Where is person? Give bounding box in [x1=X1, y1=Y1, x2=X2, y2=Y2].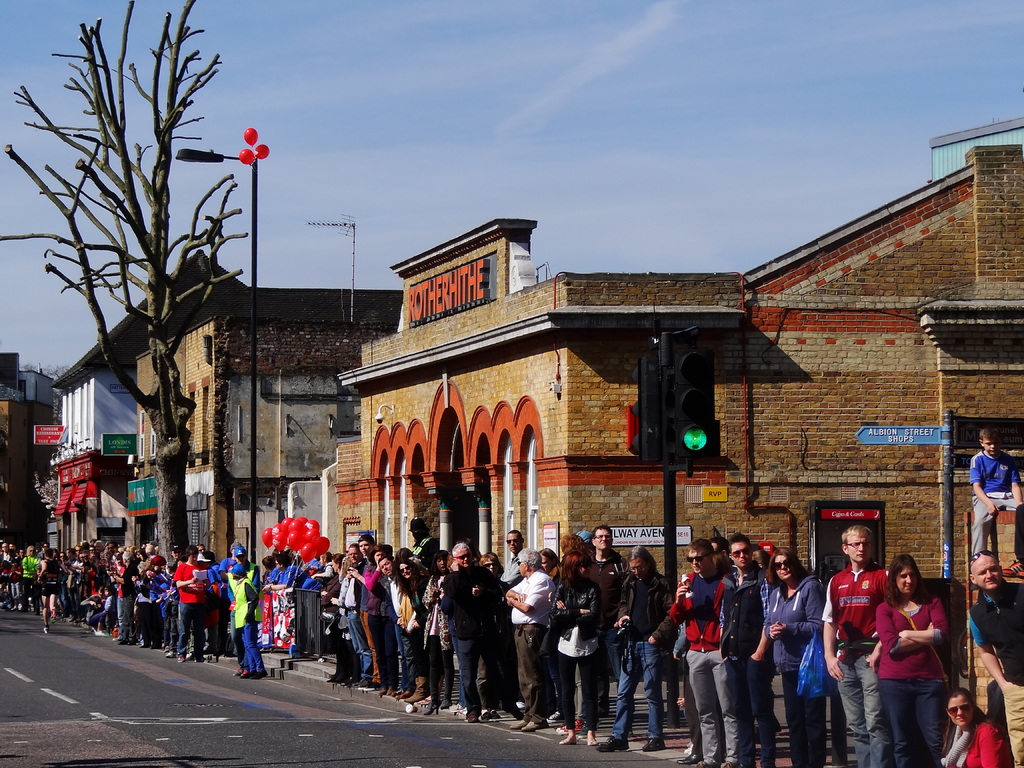
[x1=37, y1=546, x2=62, y2=632].
